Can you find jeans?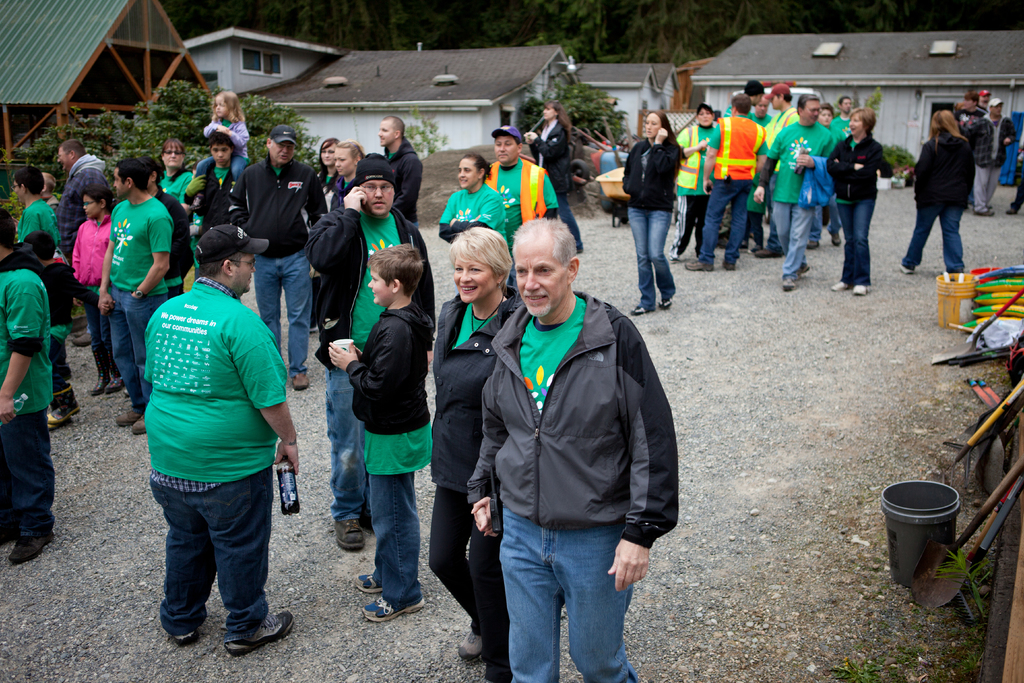
Yes, bounding box: box=[367, 478, 422, 608].
